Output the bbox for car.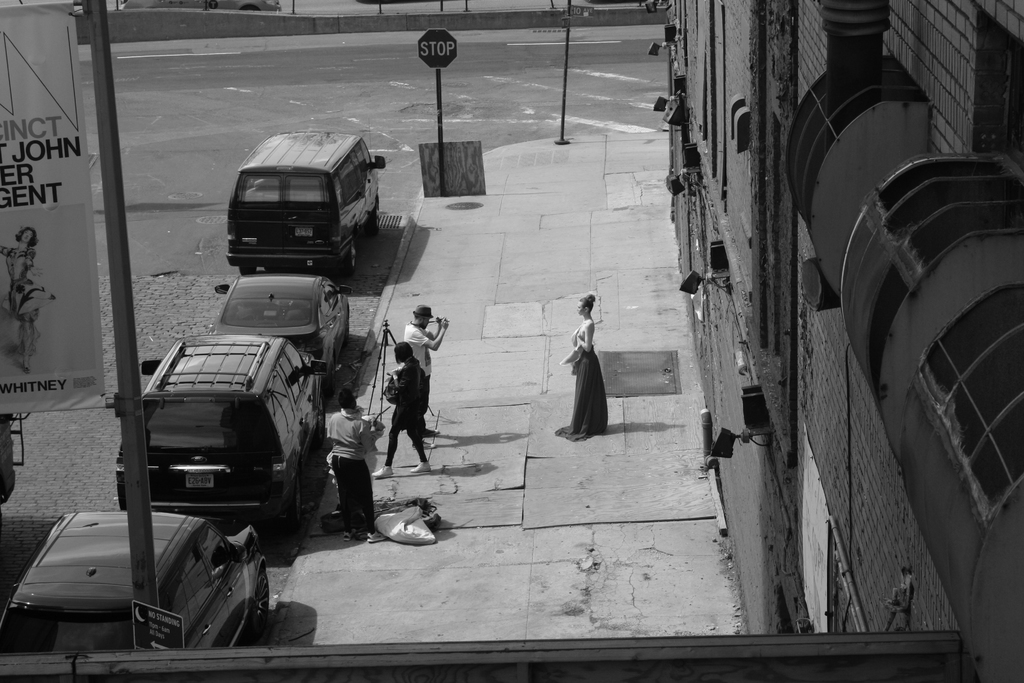
left=234, top=126, right=388, bottom=263.
